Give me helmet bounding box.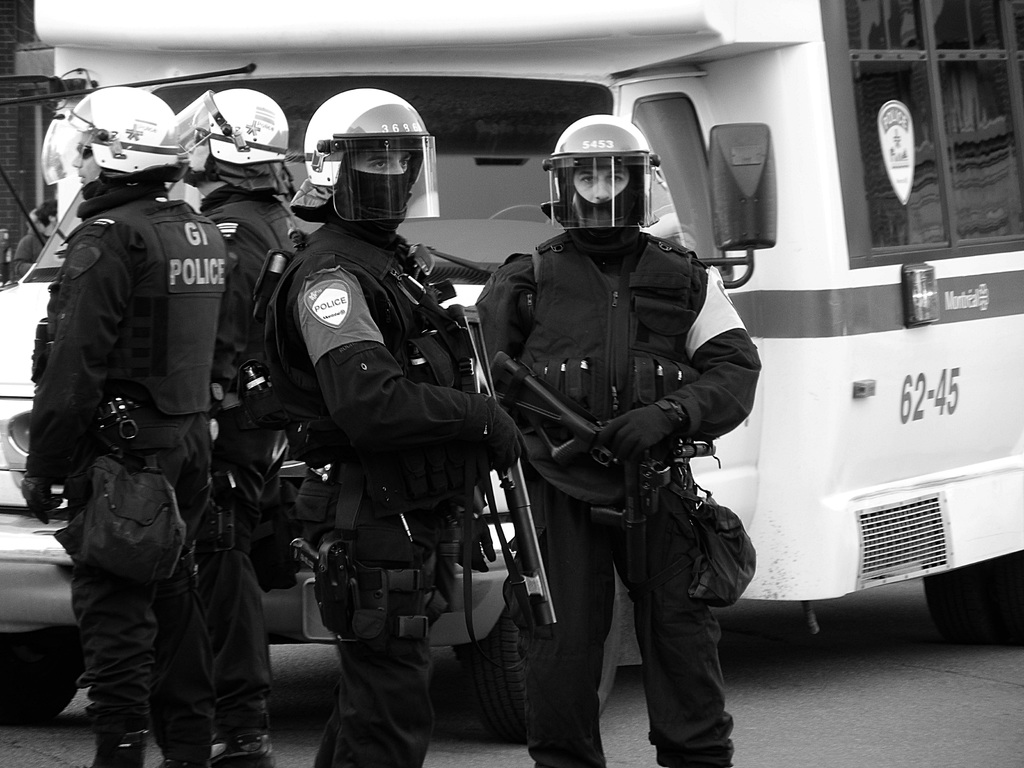
(31,80,186,214).
